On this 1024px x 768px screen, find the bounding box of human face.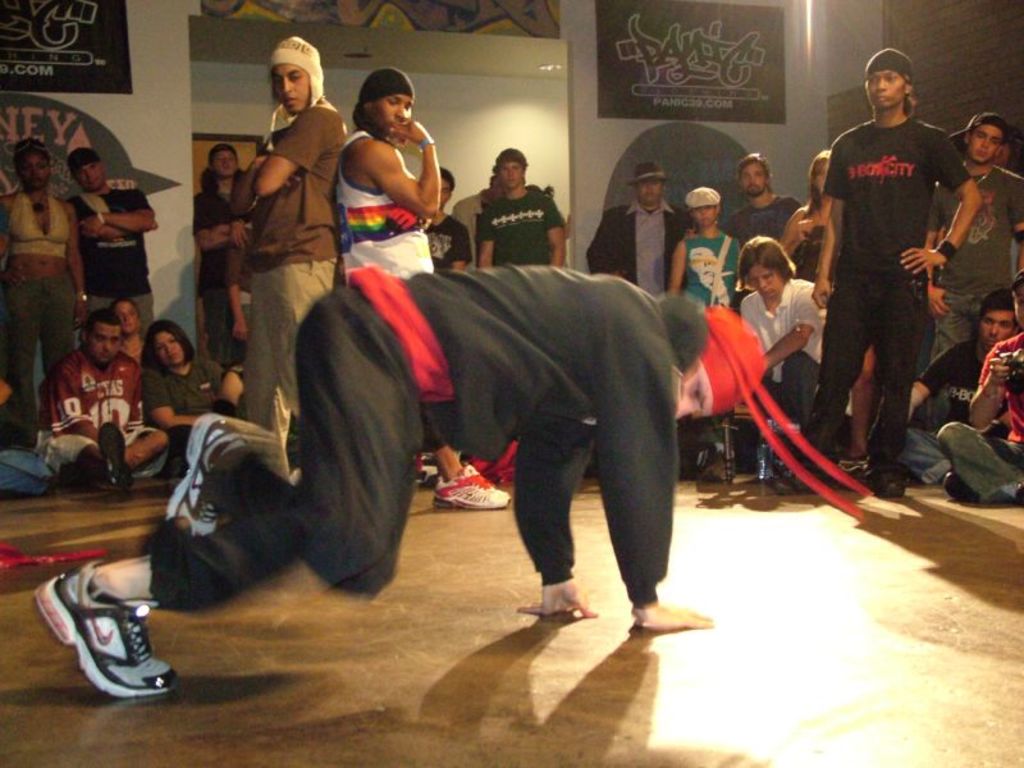
Bounding box: <bbox>746, 264, 785, 297</bbox>.
